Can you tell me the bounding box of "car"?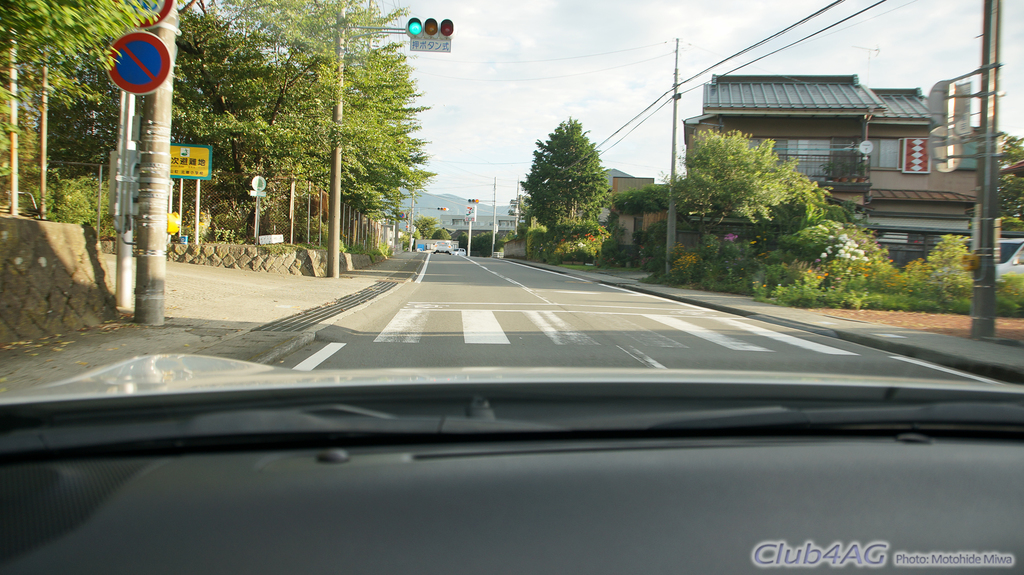
bbox=[0, 0, 1023, 574].
